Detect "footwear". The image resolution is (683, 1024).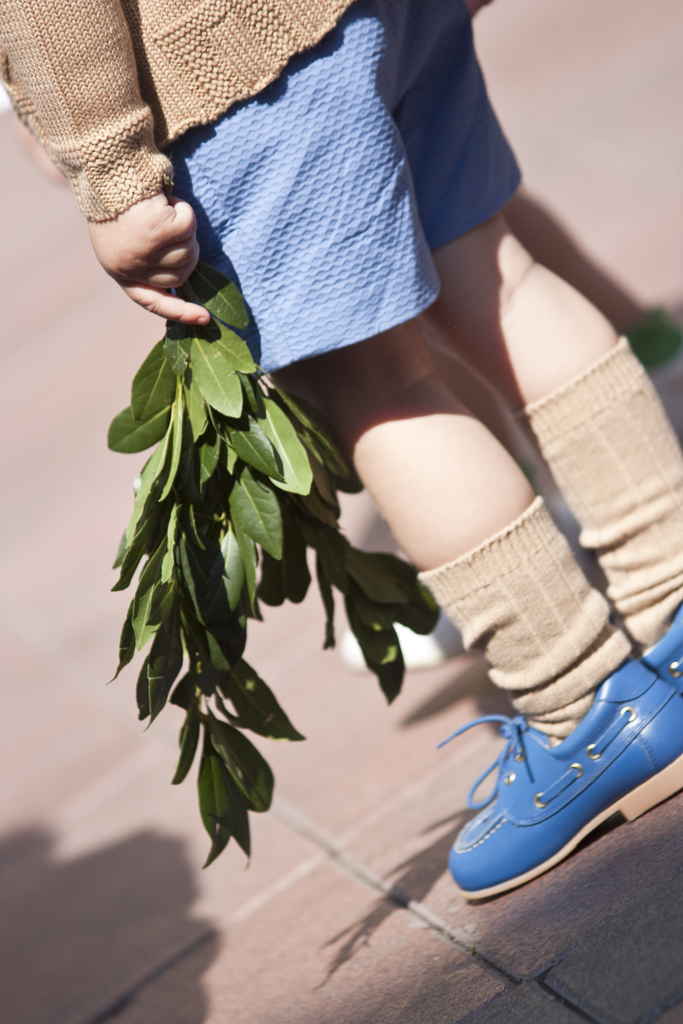
<box>336,588,464,673</box>.
